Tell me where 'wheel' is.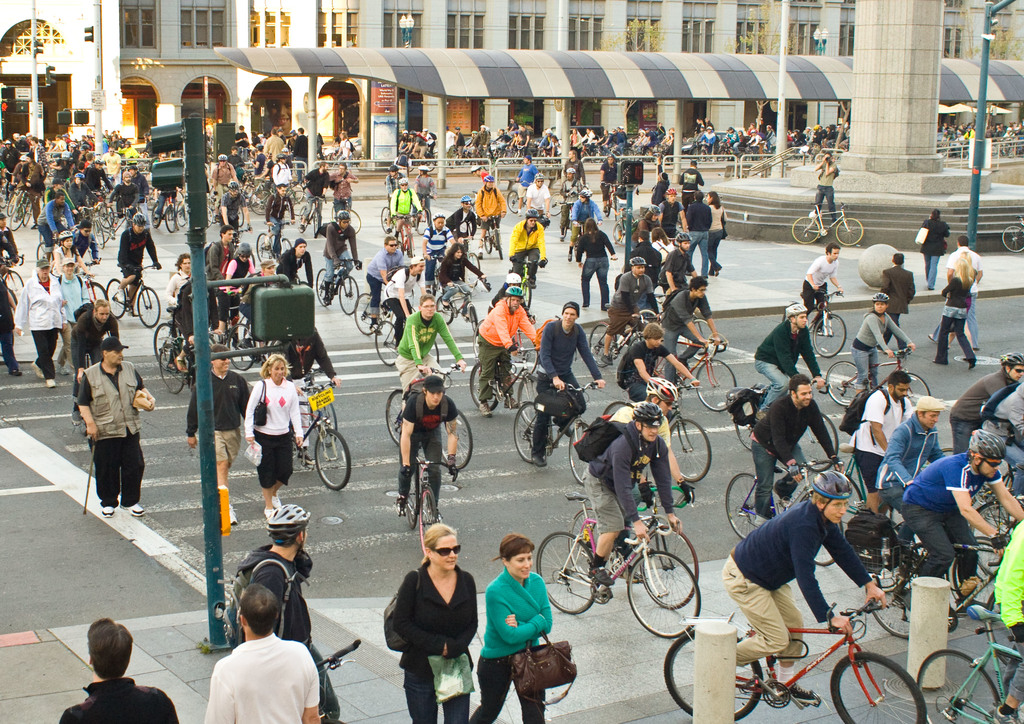
'wheel' is at detection(569, 420, 588, 483).
